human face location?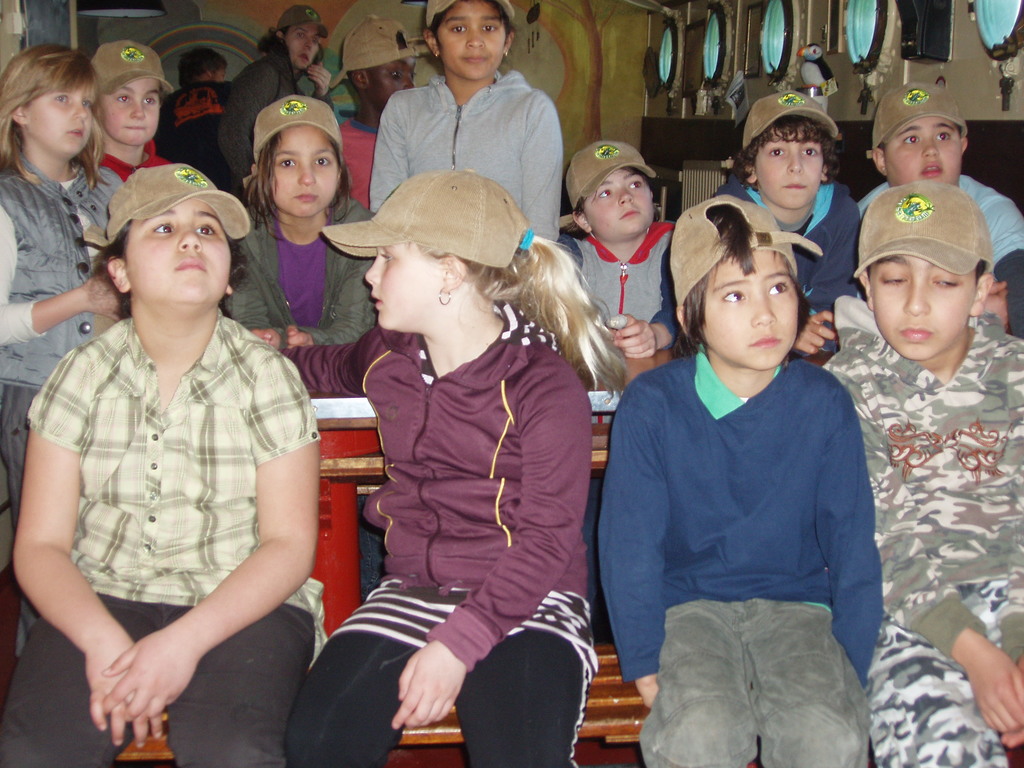
l=130, t=195, r=237, b=308
